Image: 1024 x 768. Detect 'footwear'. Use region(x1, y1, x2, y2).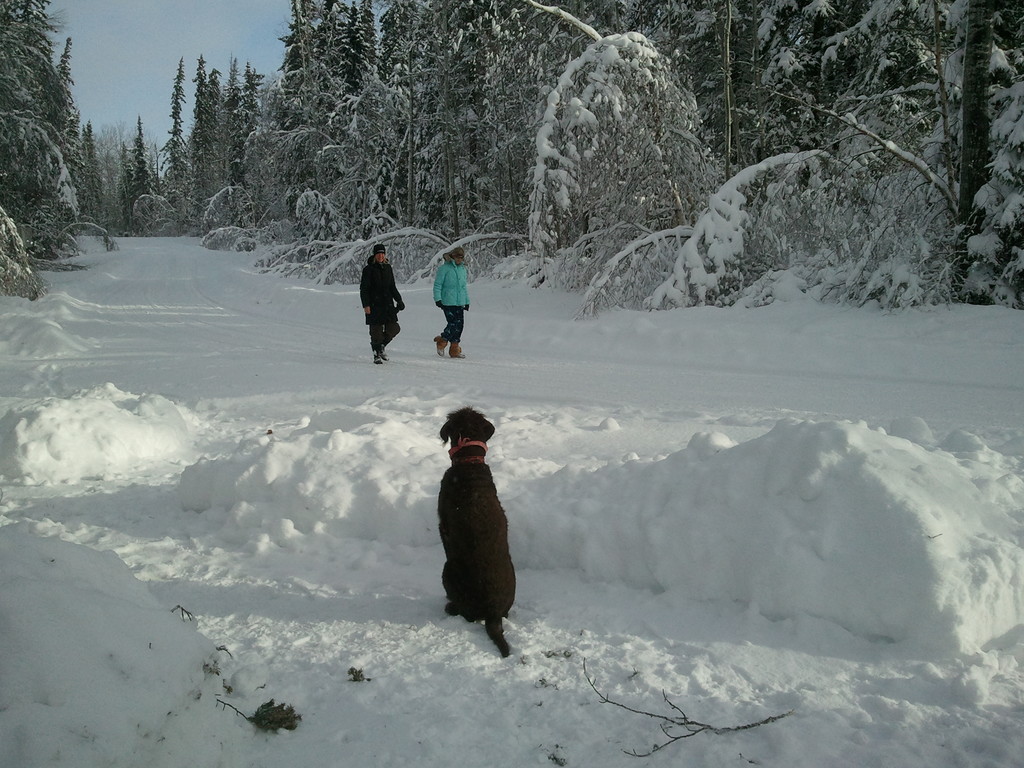
region(434, 335, 448, 358).
